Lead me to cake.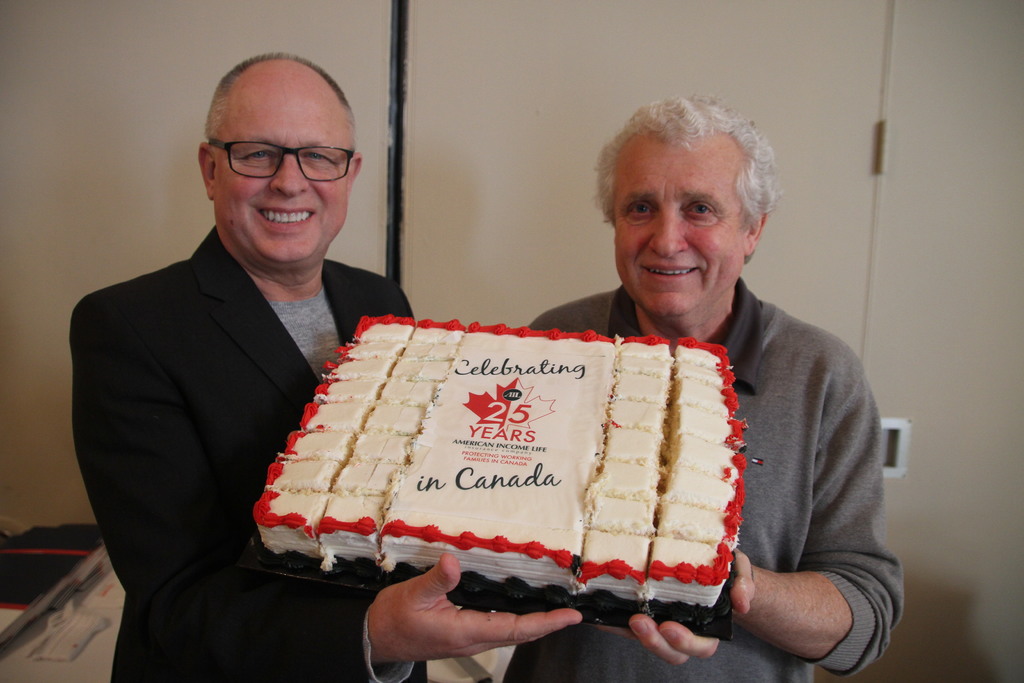
Lead to (246, 318, 731, 642).
